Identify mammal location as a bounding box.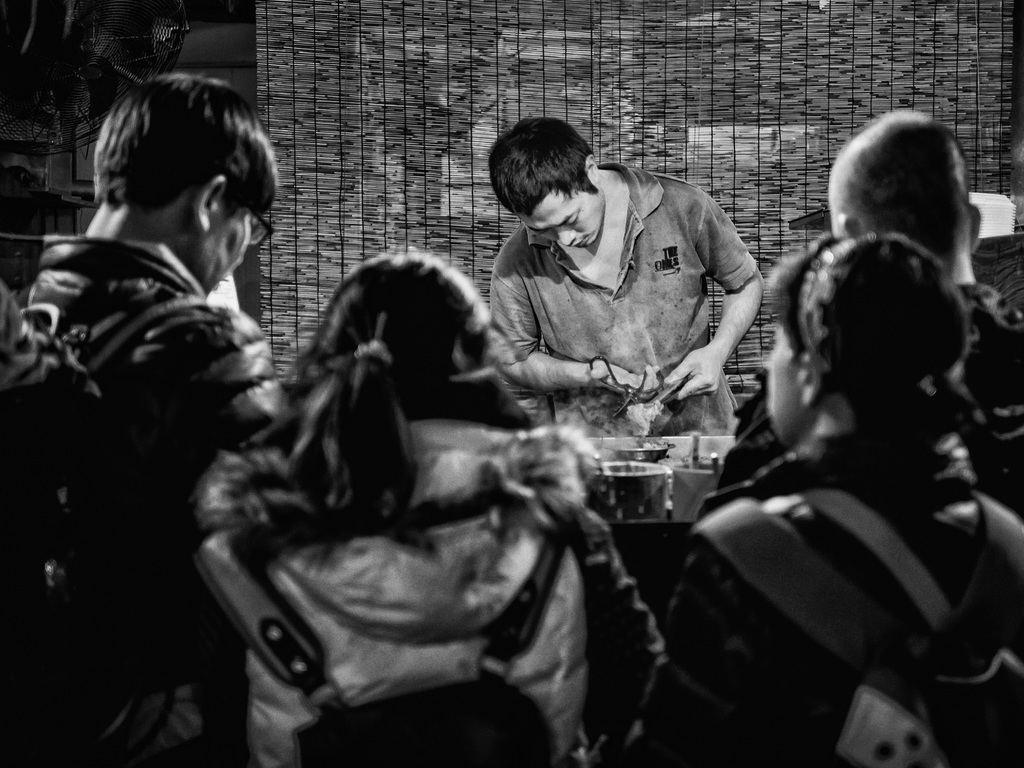
locate(0, 66, 315, 767).
